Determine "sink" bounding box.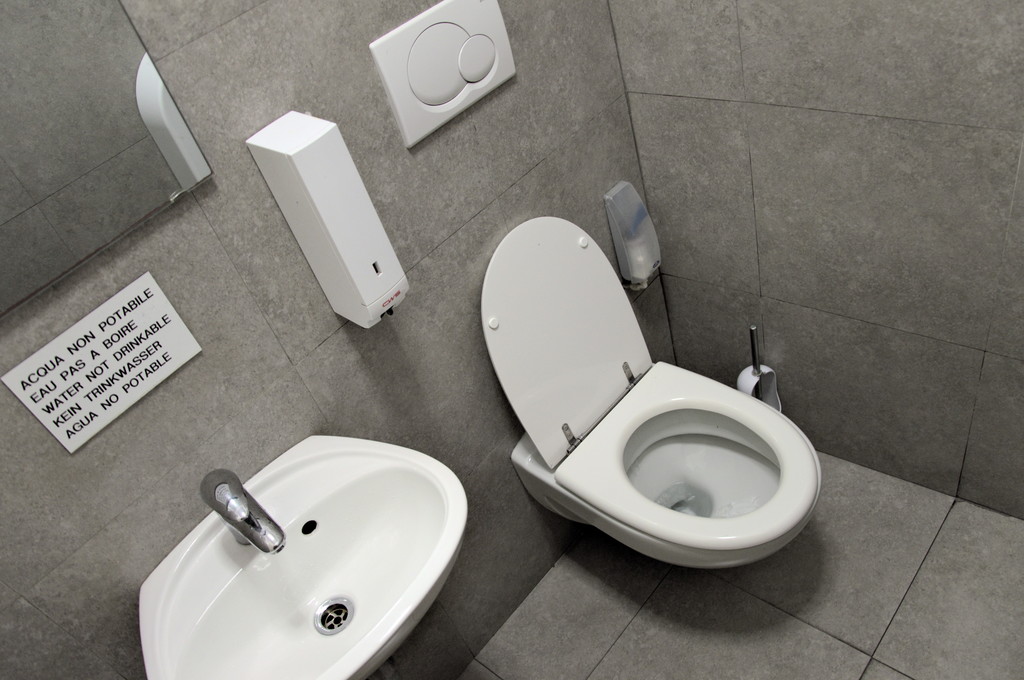
Determined: 137, 433, 468, 679.
